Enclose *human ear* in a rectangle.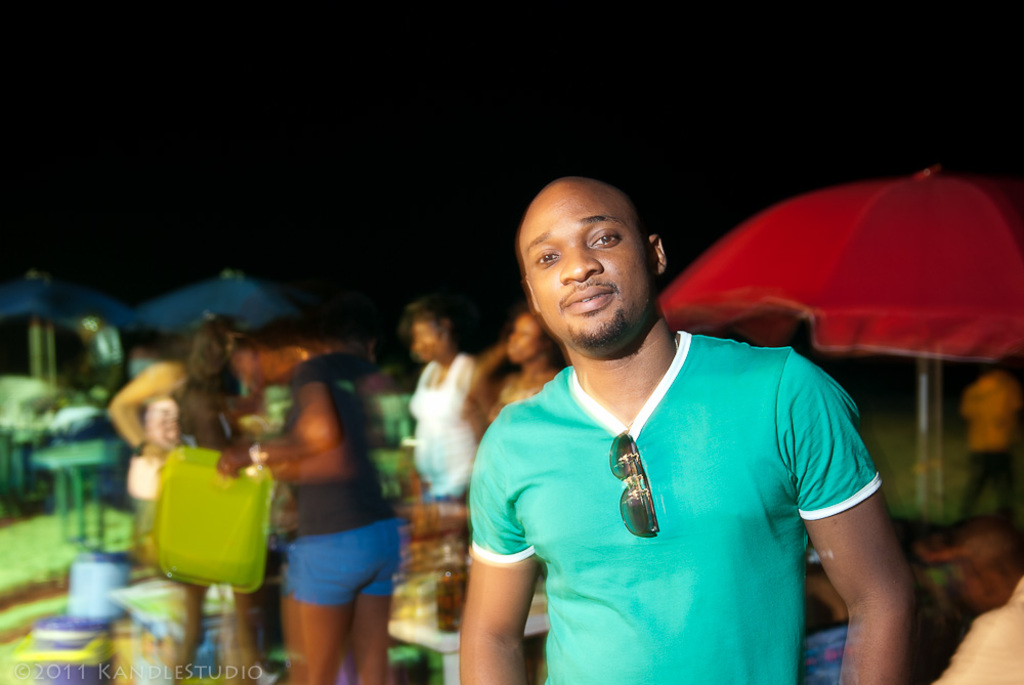
[x1=524, y1=274, x2=538, y2=312].
